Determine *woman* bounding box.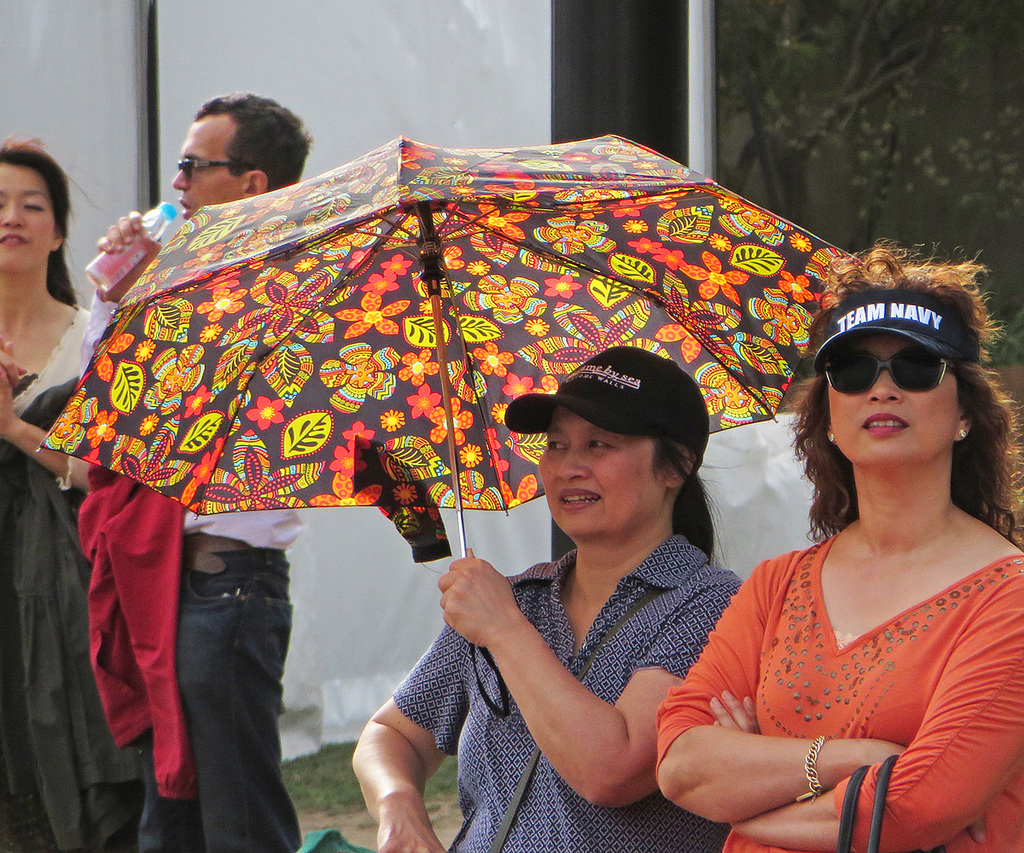
Determined: detection(361, 350, 735, 851).
